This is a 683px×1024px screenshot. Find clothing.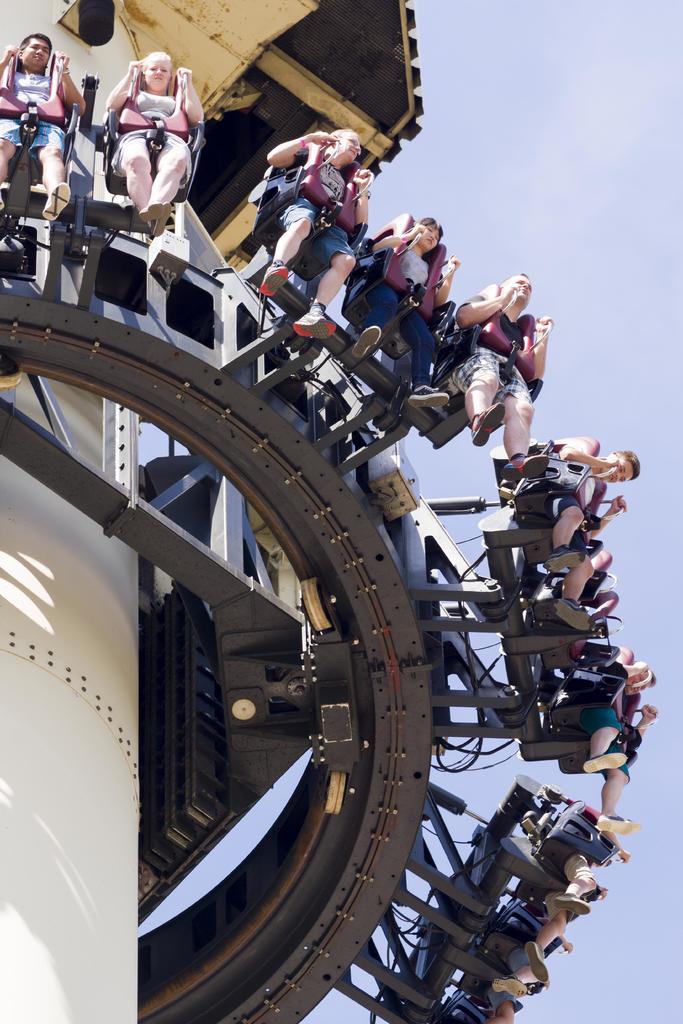
Bounding box: select_region(0, 63, 69, 148).
